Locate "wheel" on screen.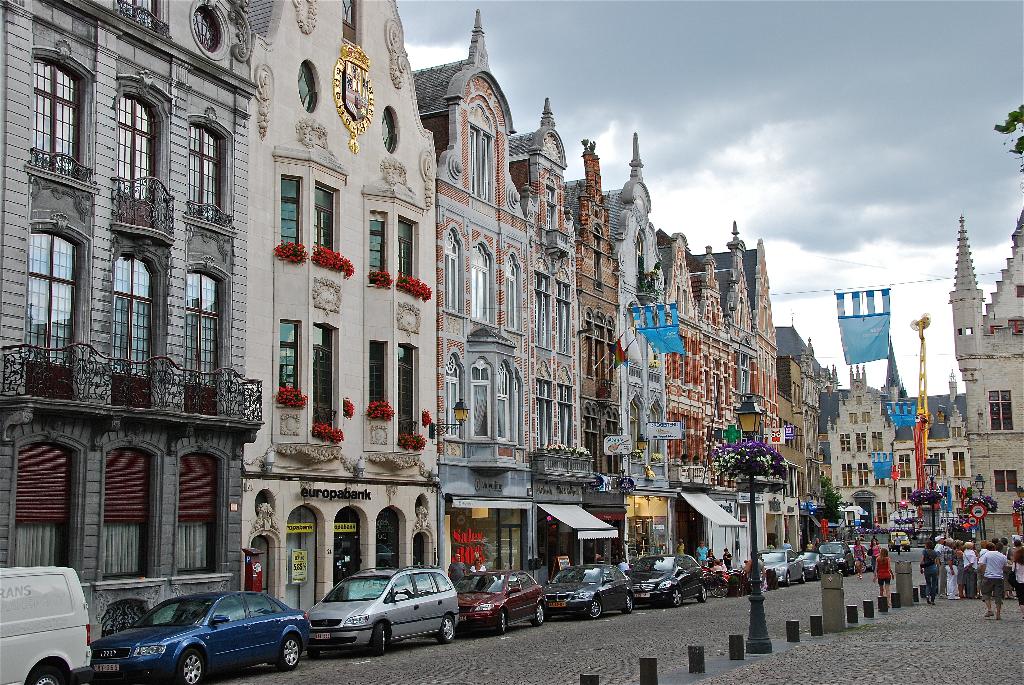
On screen at (left=891, top=544, right=897, bottom=553).
